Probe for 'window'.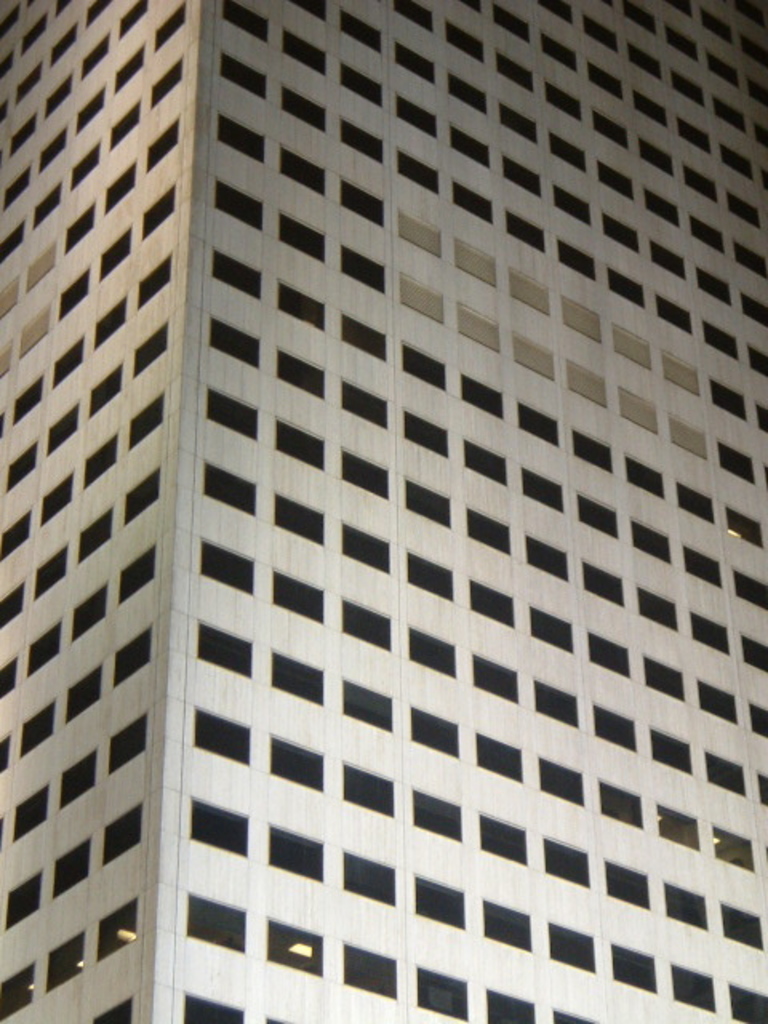
Probe result: crop(739, 288, 766, 326).
